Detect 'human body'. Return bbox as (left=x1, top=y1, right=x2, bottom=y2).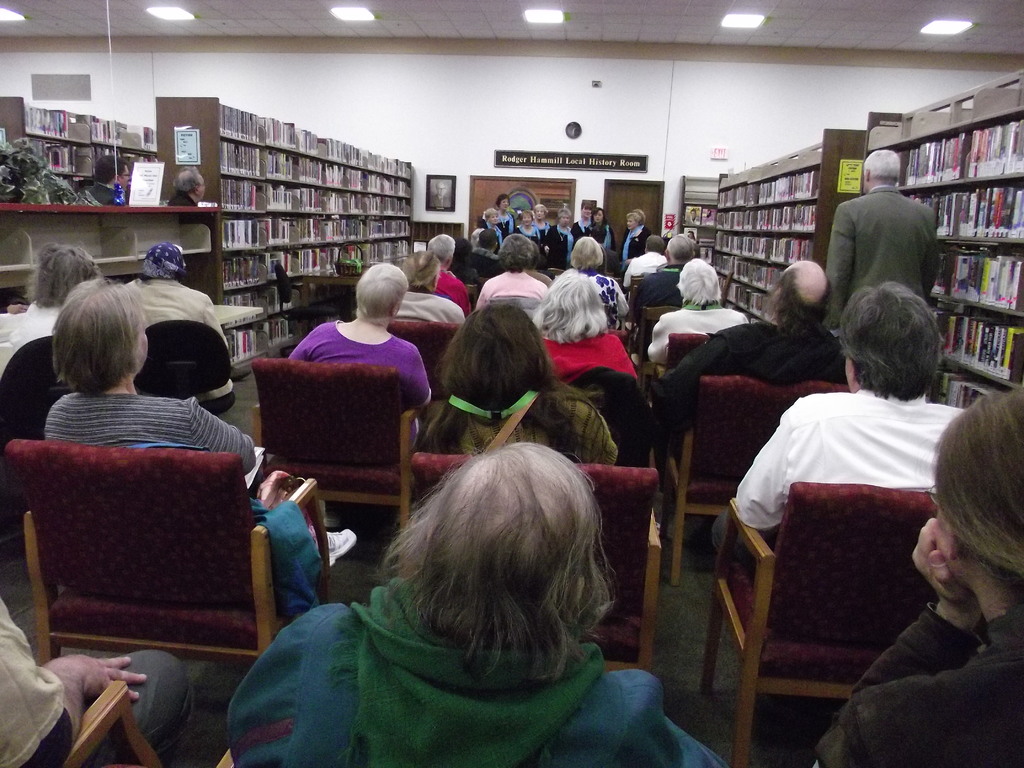
(left=824, top=152, right=941, bottom=337).
